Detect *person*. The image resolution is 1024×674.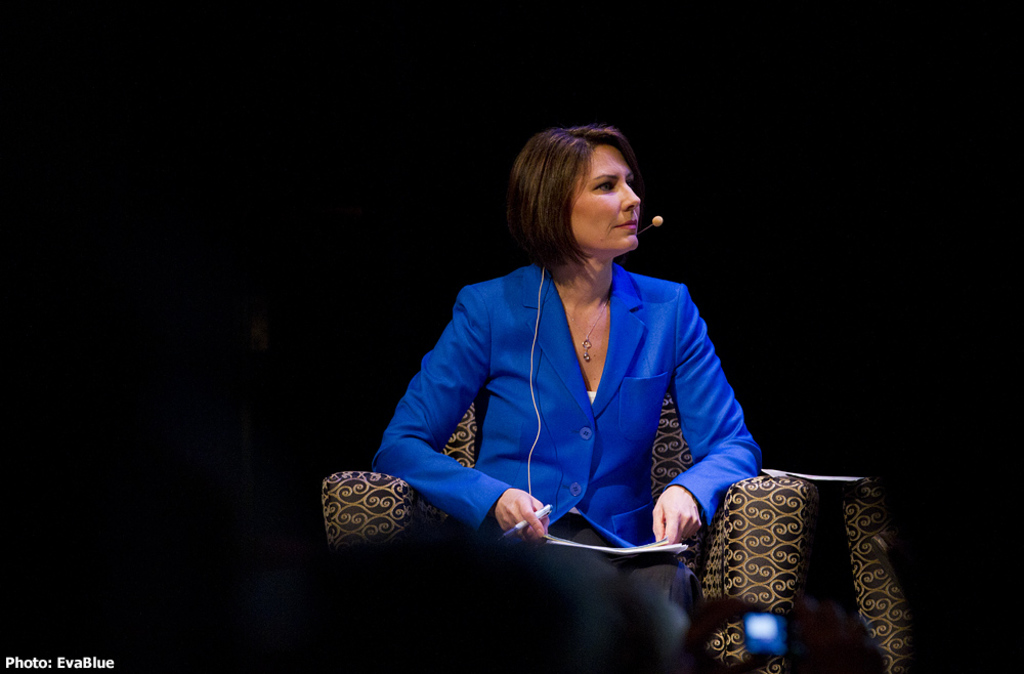
385, 101, 771, 639.
